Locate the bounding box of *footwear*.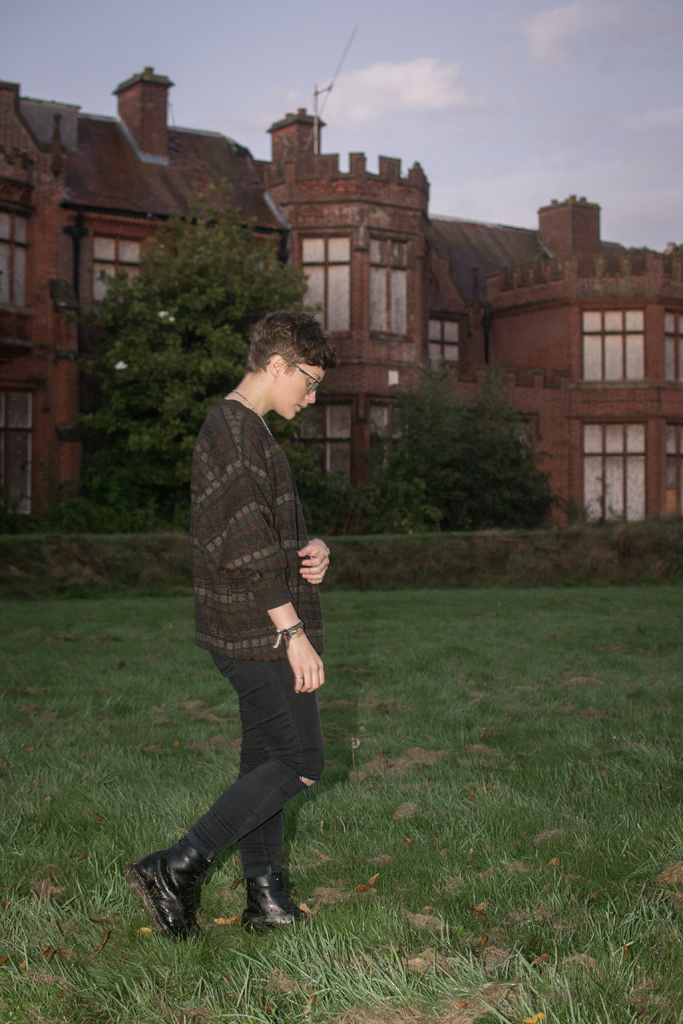
Bounding box: pyautogui.locateOnScreen(130, 830, 226, 941).
